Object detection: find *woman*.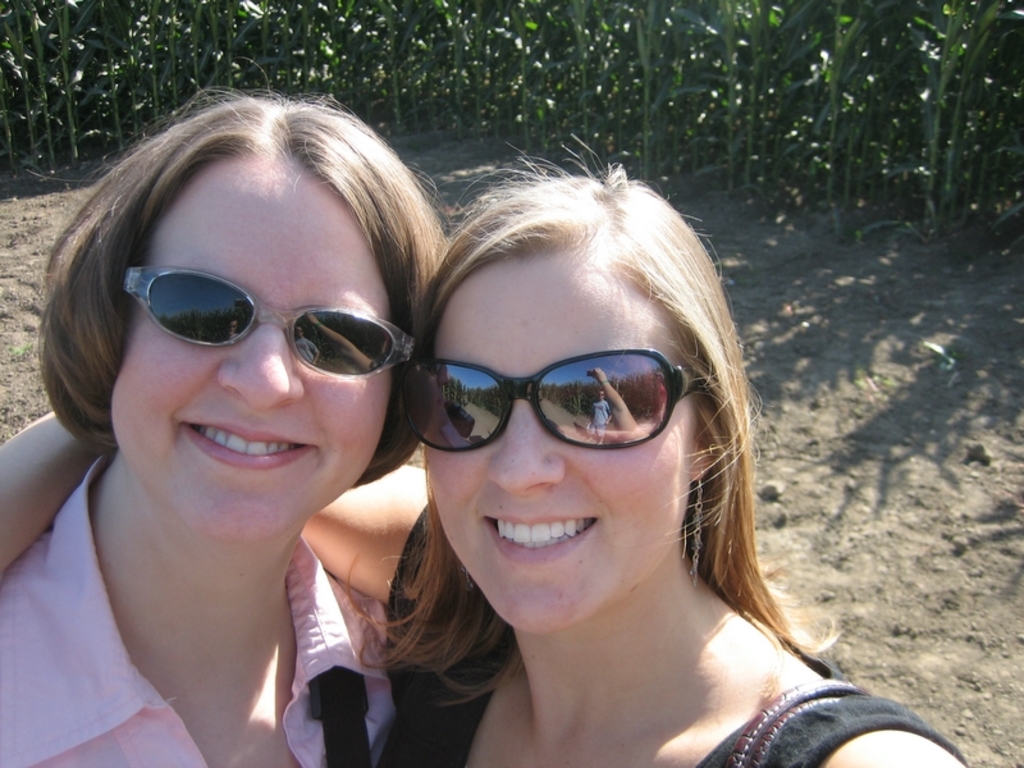
{"x1": 0, "y1": 90, "x2": 406, "y2": 767}.
